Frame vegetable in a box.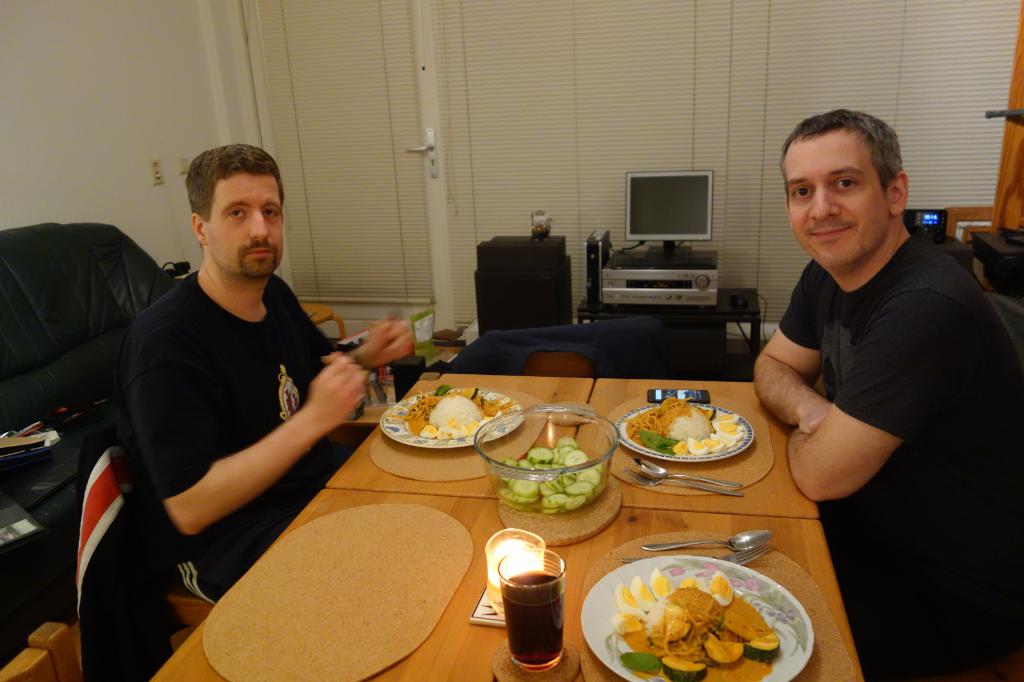
bbox(436, 385, 452, 397).
